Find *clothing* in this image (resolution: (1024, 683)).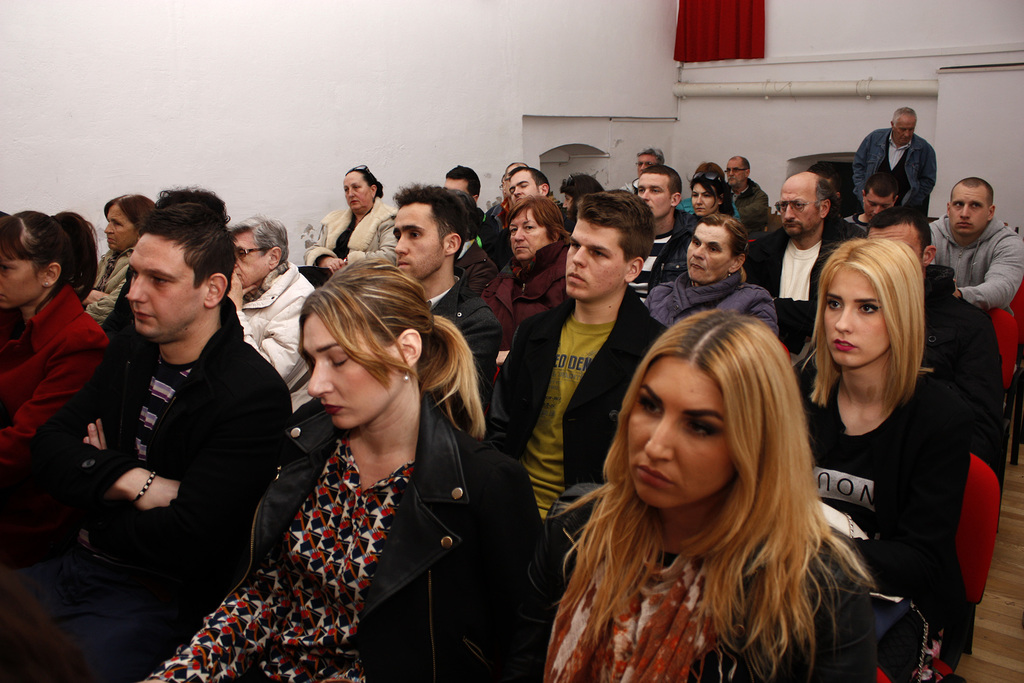
745:229:840:348.
